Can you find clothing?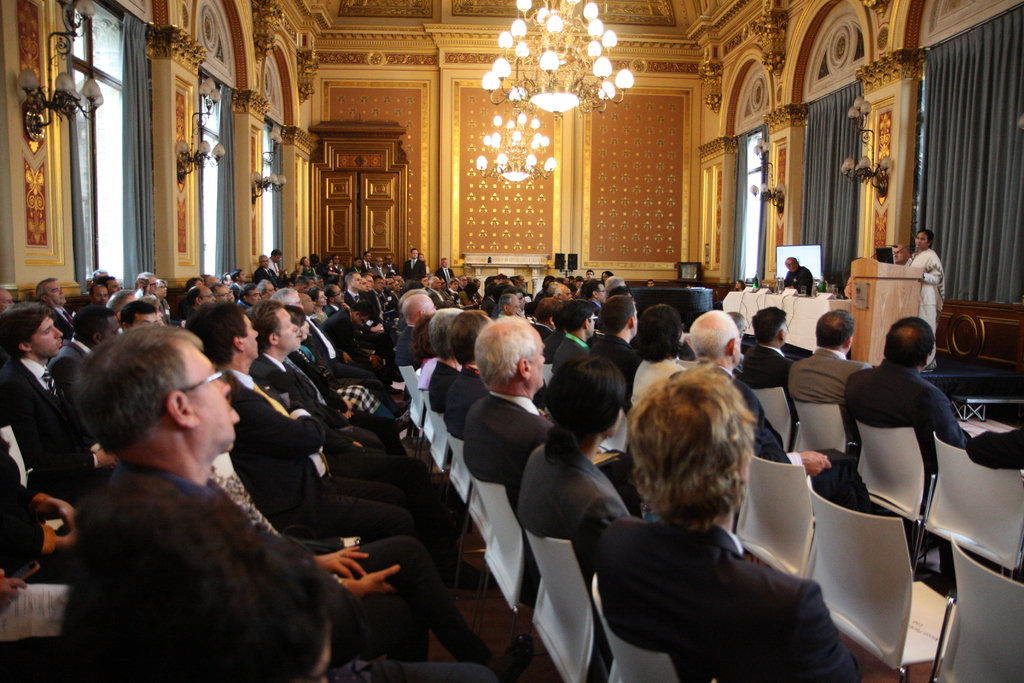
Yes, bounding box: [908, 249, 950, 371].
